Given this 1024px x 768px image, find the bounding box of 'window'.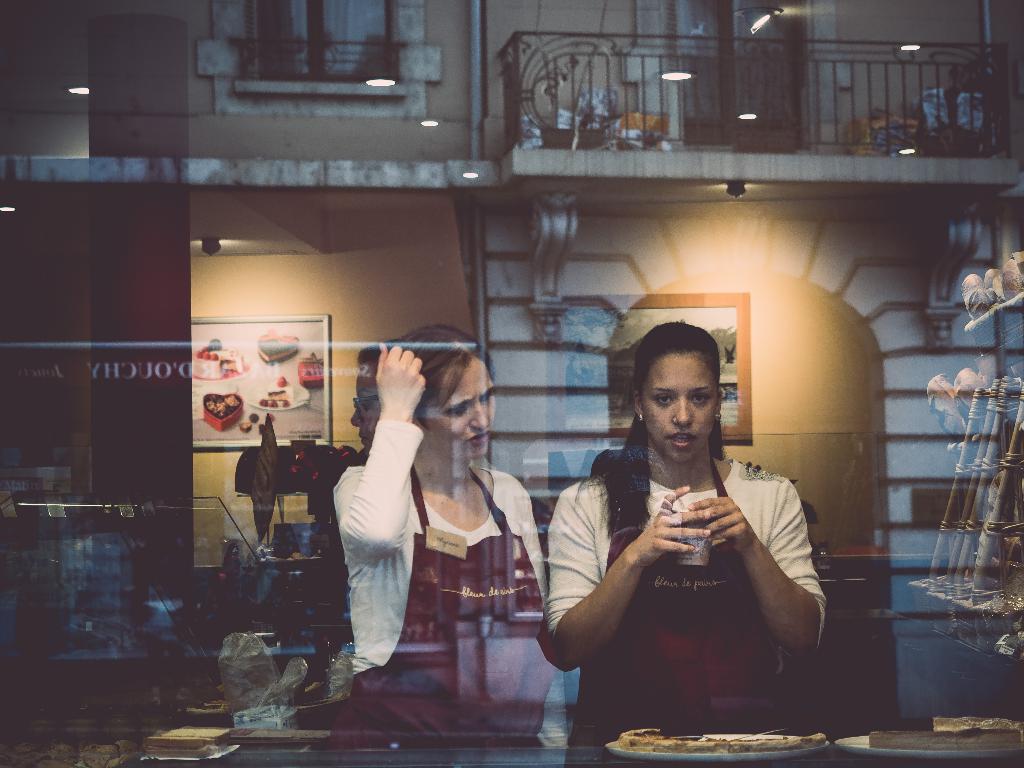
[left=202, top=0, right=441, bottom=115].
